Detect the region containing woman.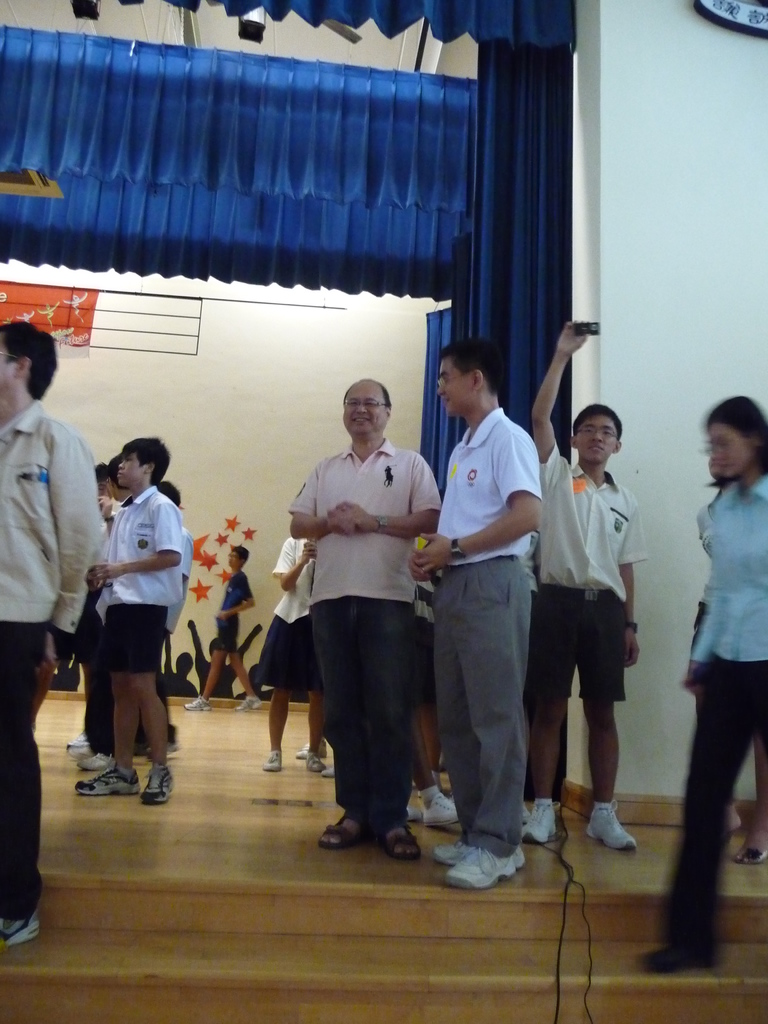
locate(258, 538, 328, 778).
